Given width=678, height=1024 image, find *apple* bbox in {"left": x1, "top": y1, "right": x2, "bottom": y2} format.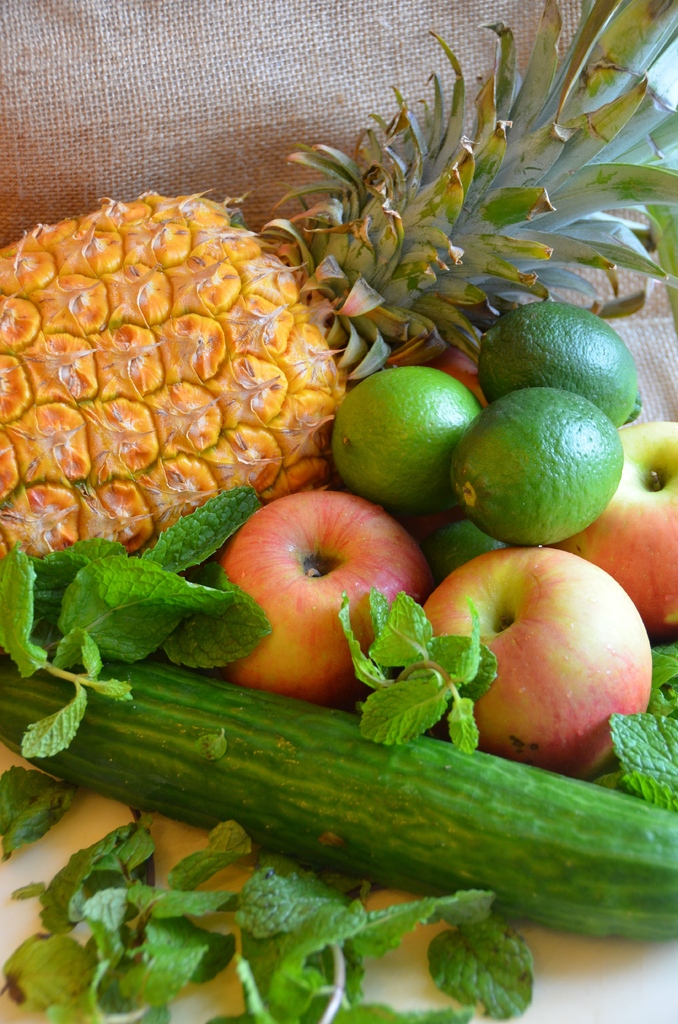
{"left": 217, "top": 493, "right": 426, "bottom": 710}.
